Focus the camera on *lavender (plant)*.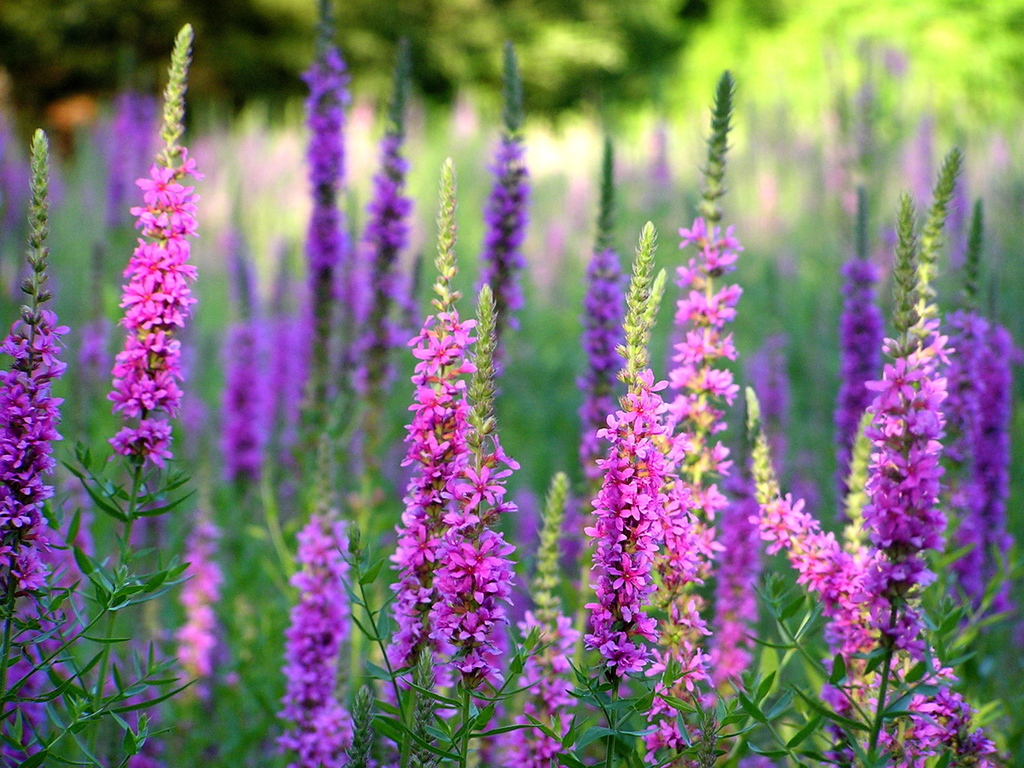
Focus region: locate(508, 465, 574, 767).
